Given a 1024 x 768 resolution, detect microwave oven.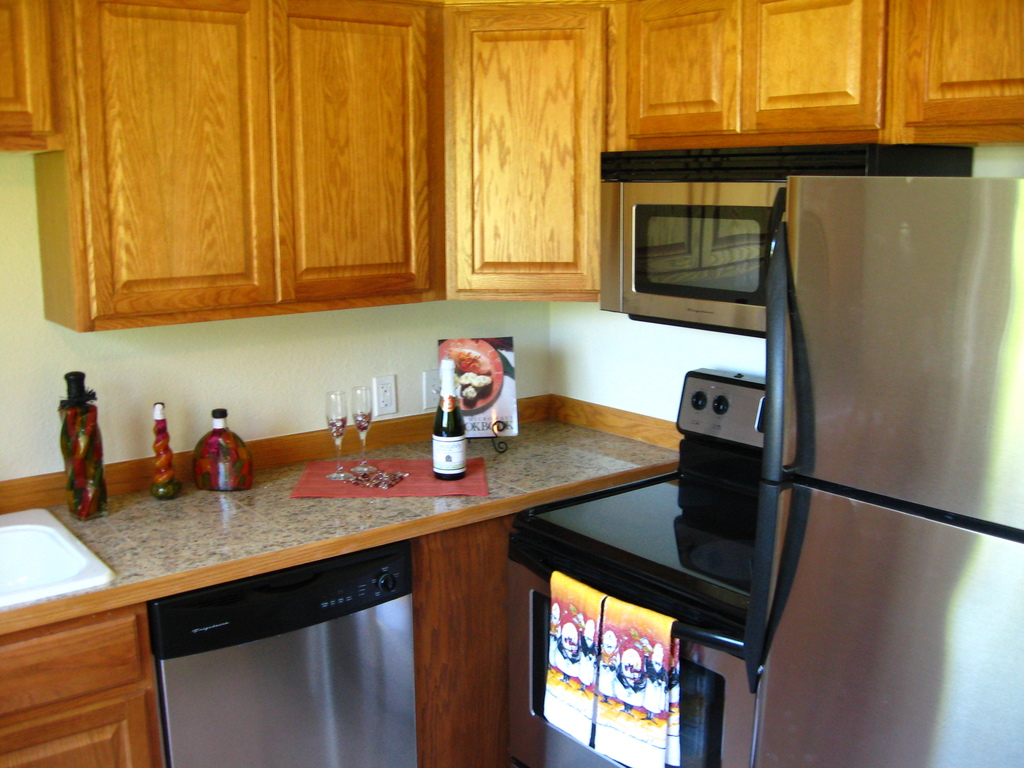
(597, 147, 964, 335).
